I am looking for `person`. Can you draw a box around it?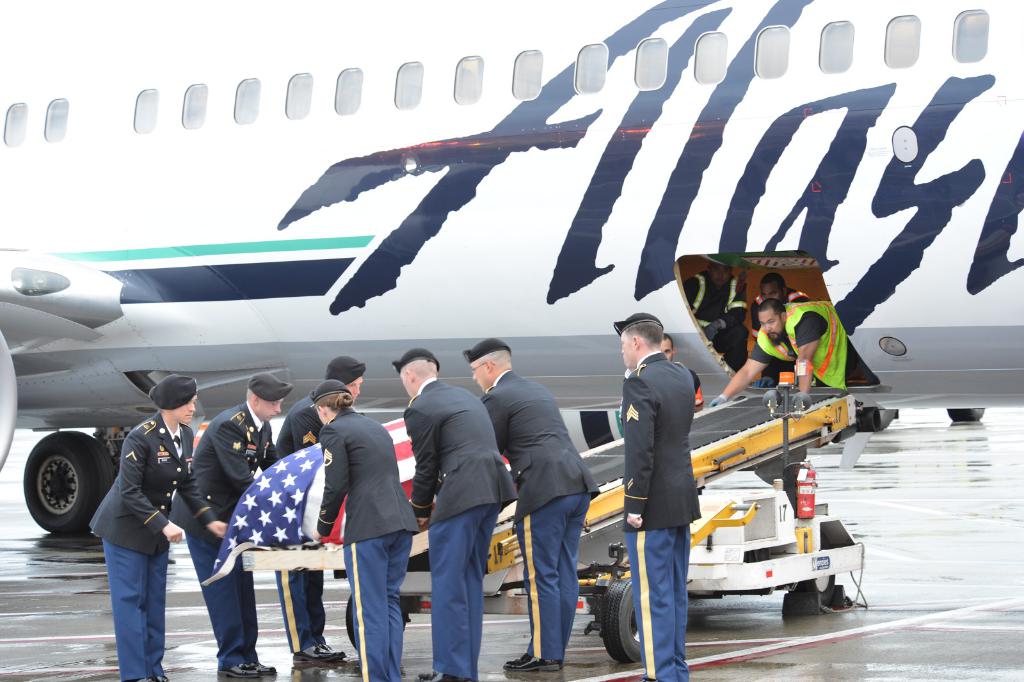
Sure, the bounding box is [464, 338, 600, 670].
